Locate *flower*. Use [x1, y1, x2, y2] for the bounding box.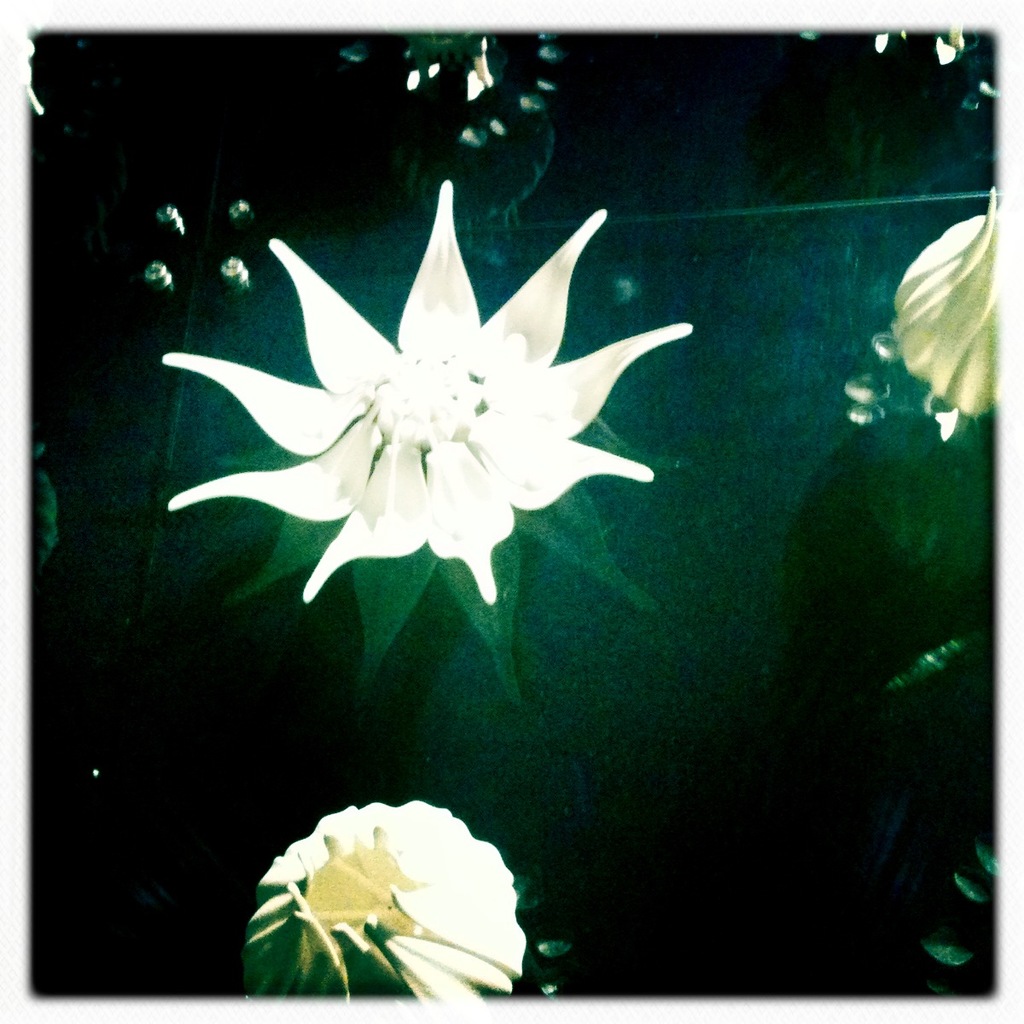
[231, 806, 545, 1020].
